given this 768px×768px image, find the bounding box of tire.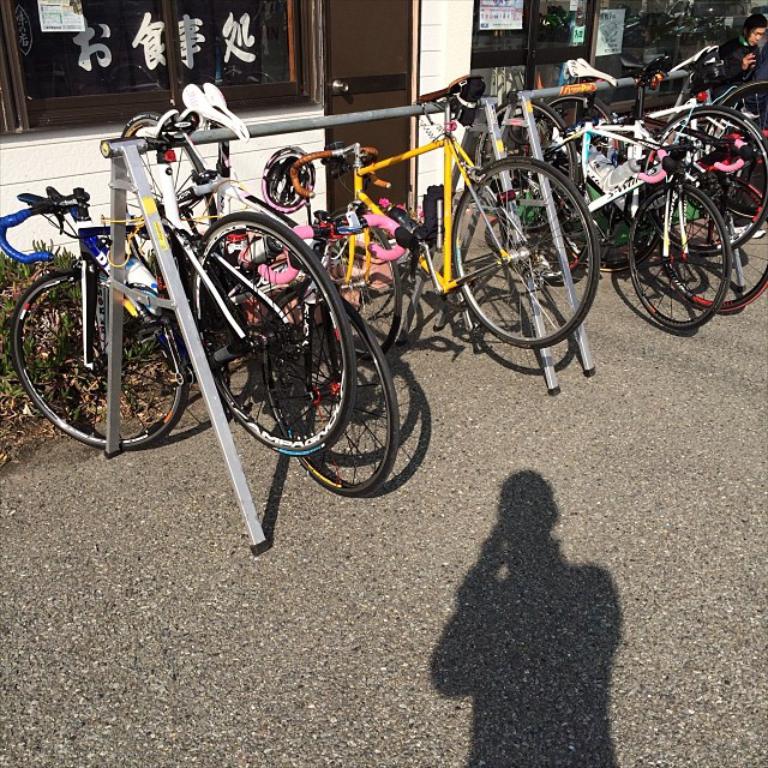
474:100:578:233.
